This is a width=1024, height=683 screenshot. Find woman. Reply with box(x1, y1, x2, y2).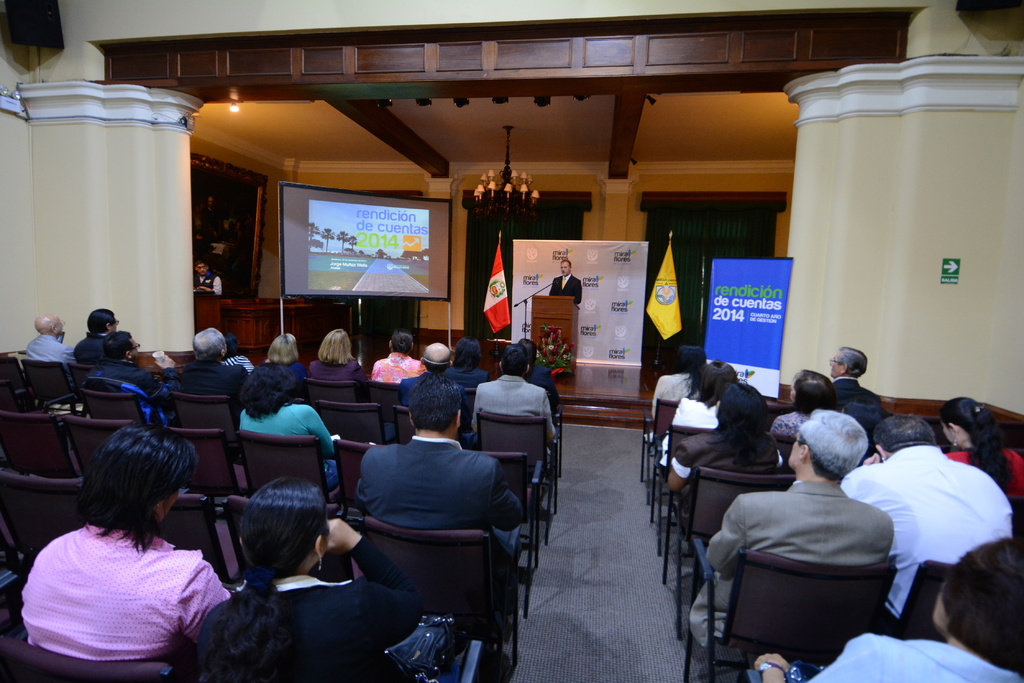
box(370, 334, 431, 384).
